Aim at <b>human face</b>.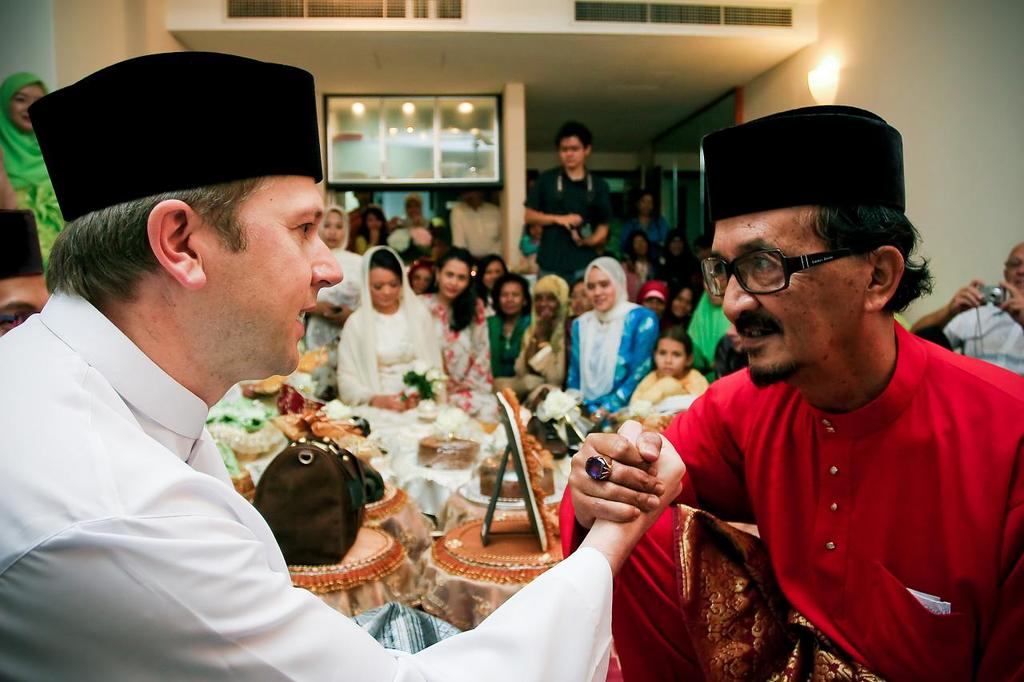
Aimed at x1=367 y1=269 x2=401 y2=309.
